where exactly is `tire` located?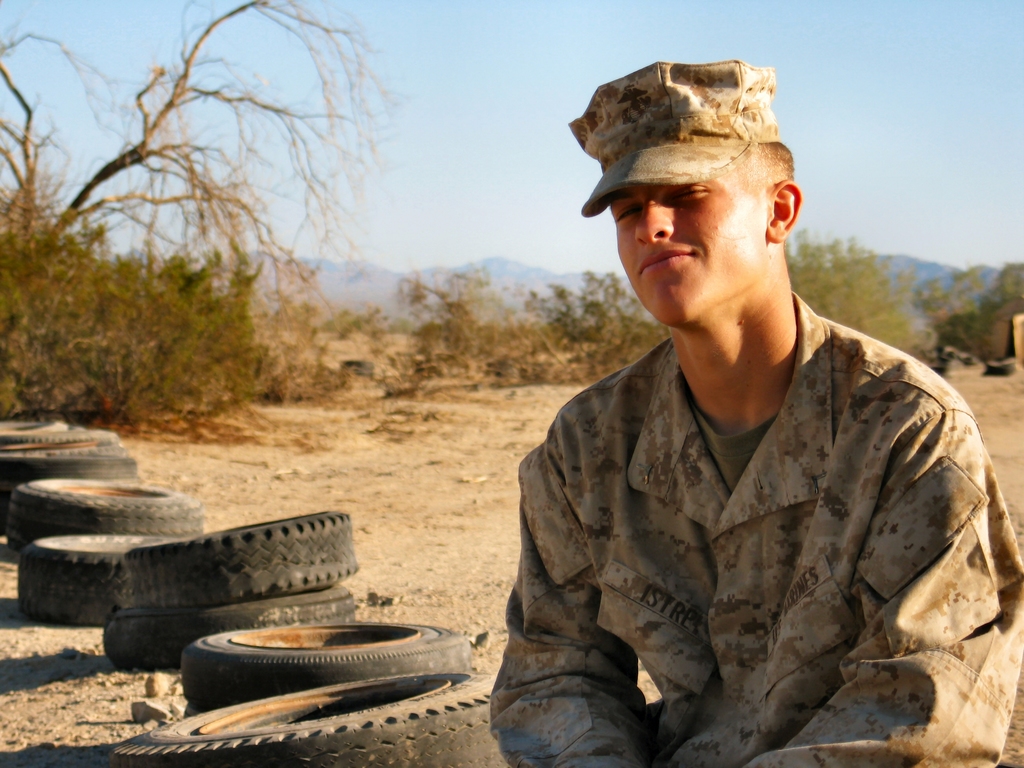
Its bounding box is (984, 360, 1019, 379).
